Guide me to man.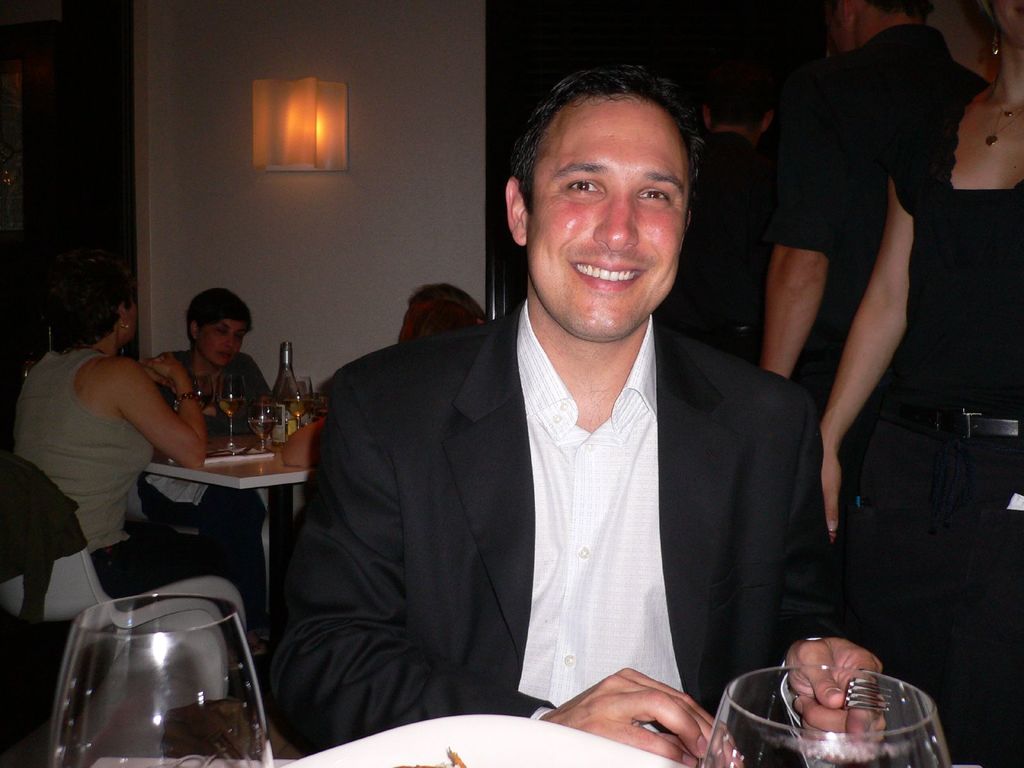
Guidance: {"x1": 257, "y1": 70, "x2": 826, "y2": 763}.
